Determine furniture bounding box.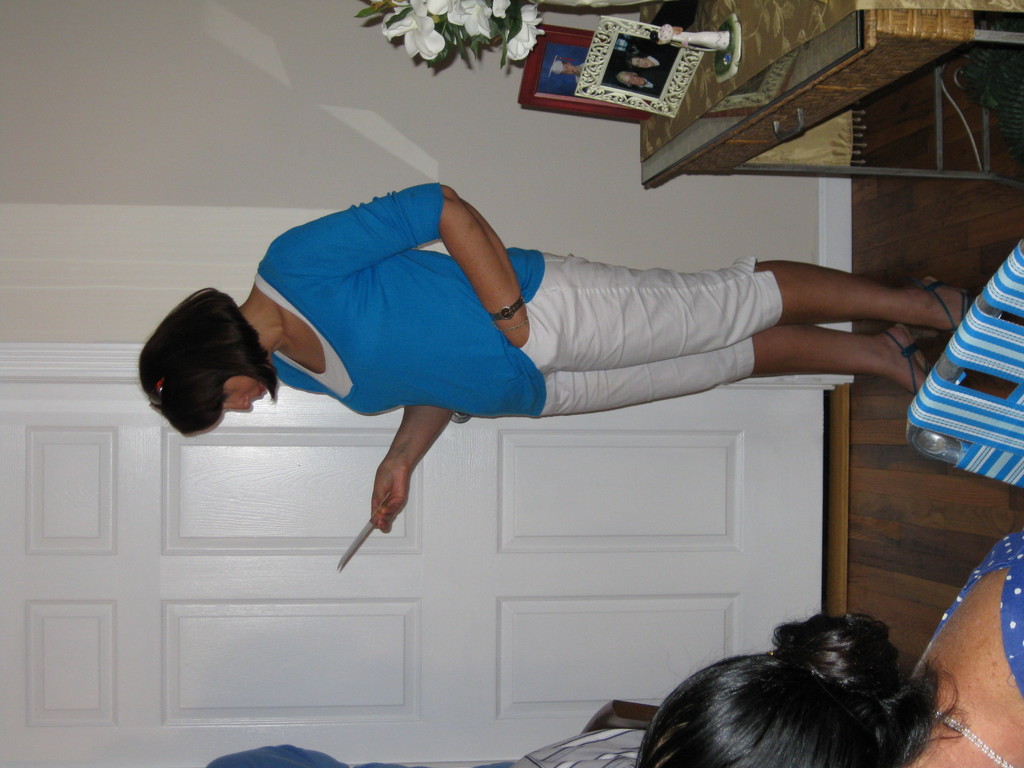
Determined: left=906, top=243, right=1023, bottom=490.
